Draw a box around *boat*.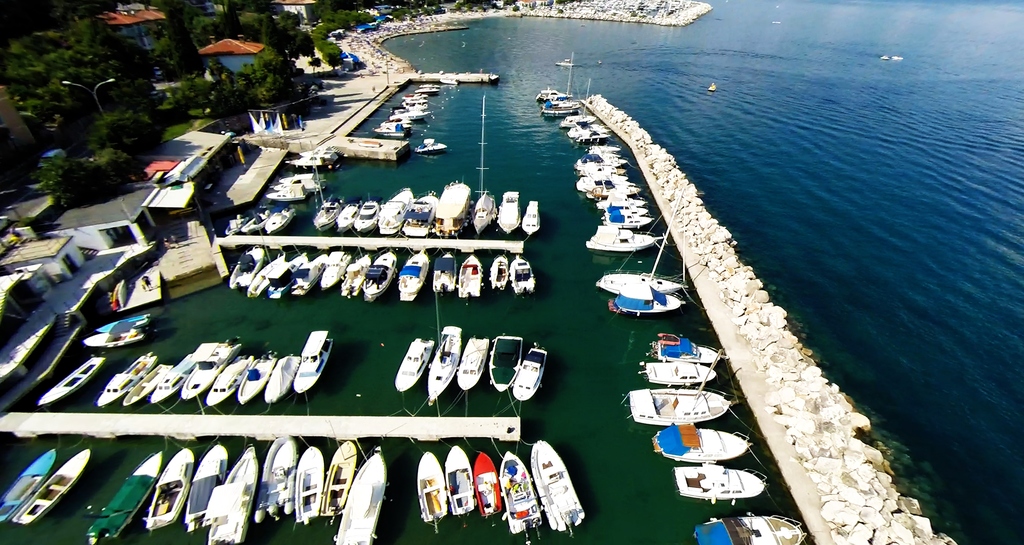
Rect(472, 449, 502, 516).
